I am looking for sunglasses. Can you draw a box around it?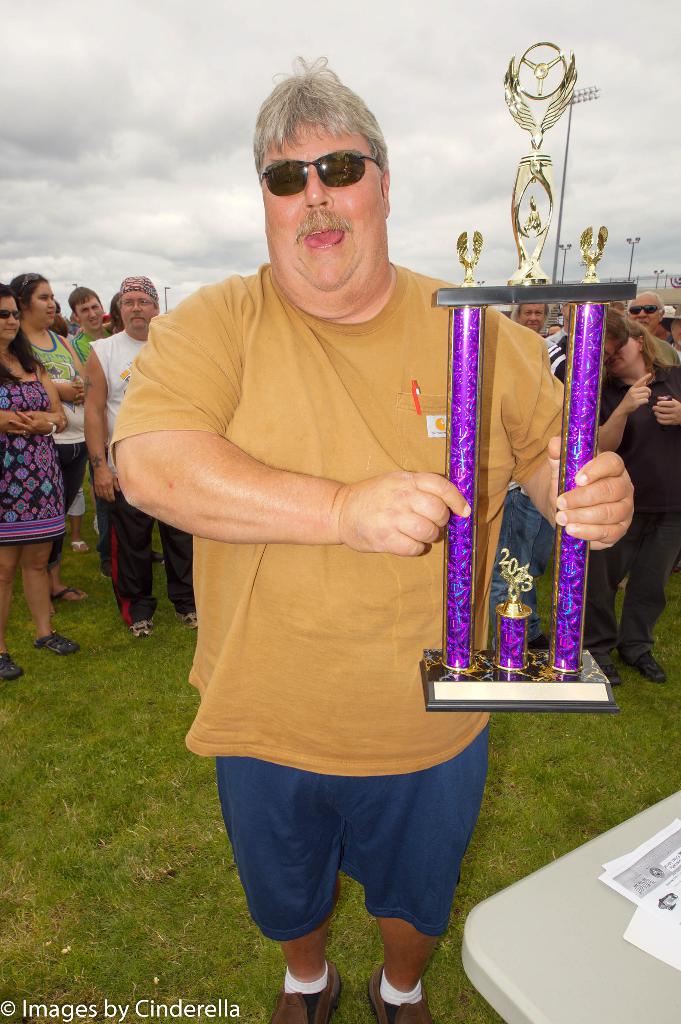
Sure, the bounding box is bbox=(0, 310, 21, 319).
